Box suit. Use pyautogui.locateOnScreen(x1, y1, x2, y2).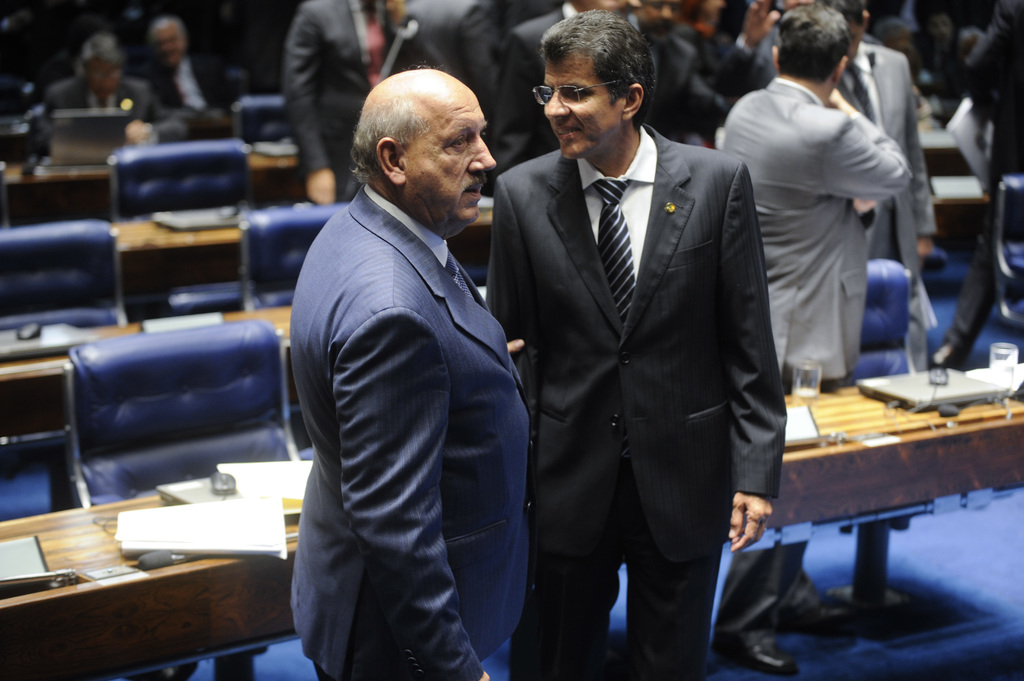
pyautogui.locateOnScreen(273, 70, 544, 669).
